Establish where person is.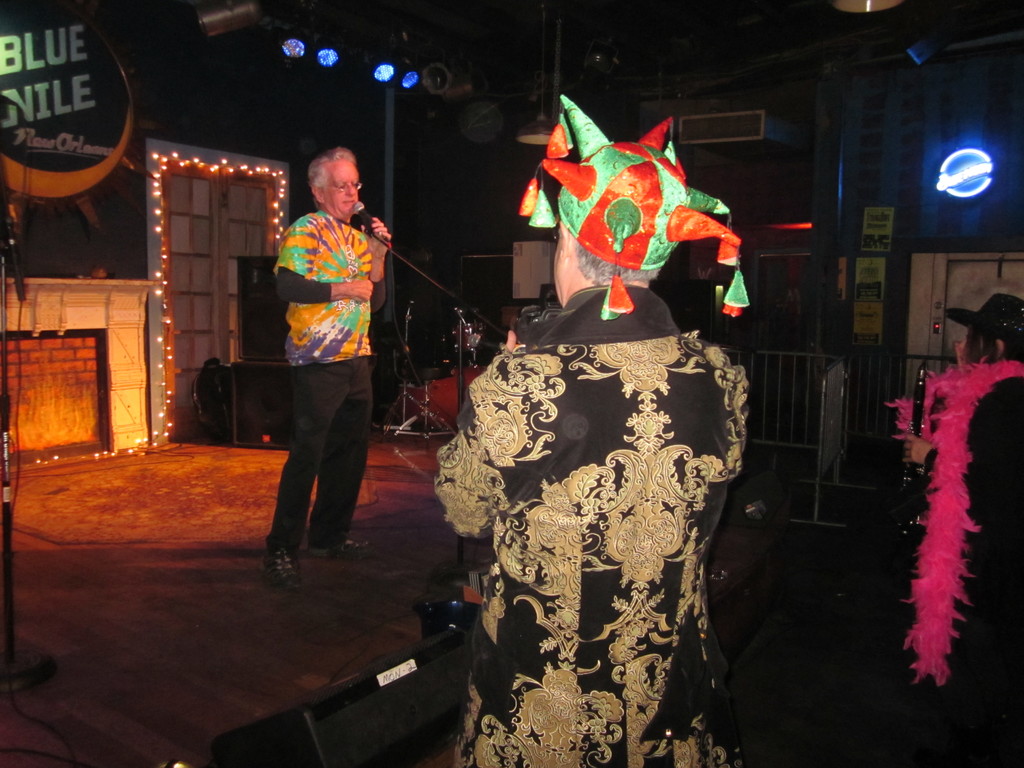
Established at x1=428, y1=93, x2=753, y2=767.
